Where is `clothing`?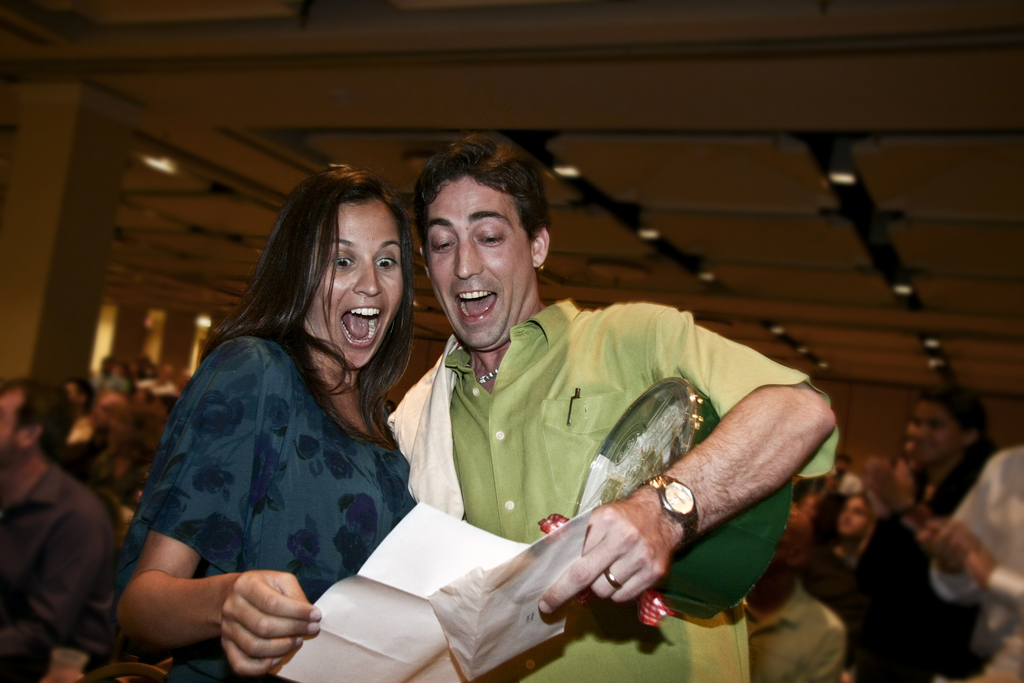
<region>740, 582, 845, 682</region>.
